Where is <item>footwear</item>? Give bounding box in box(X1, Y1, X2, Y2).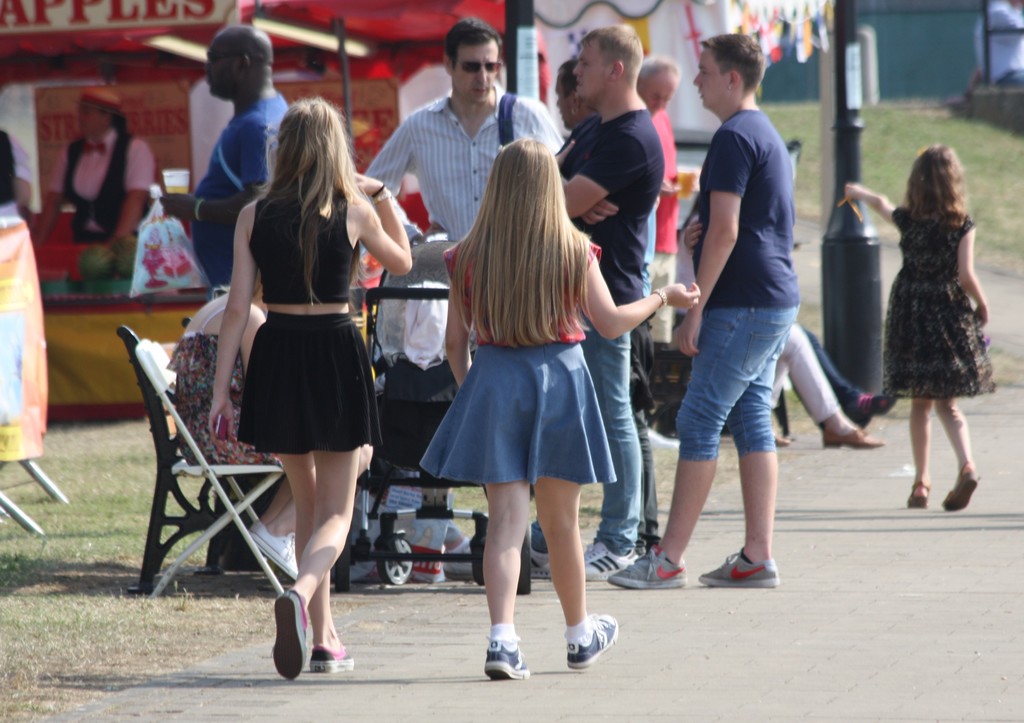
box(943, 466, 980, 511).
